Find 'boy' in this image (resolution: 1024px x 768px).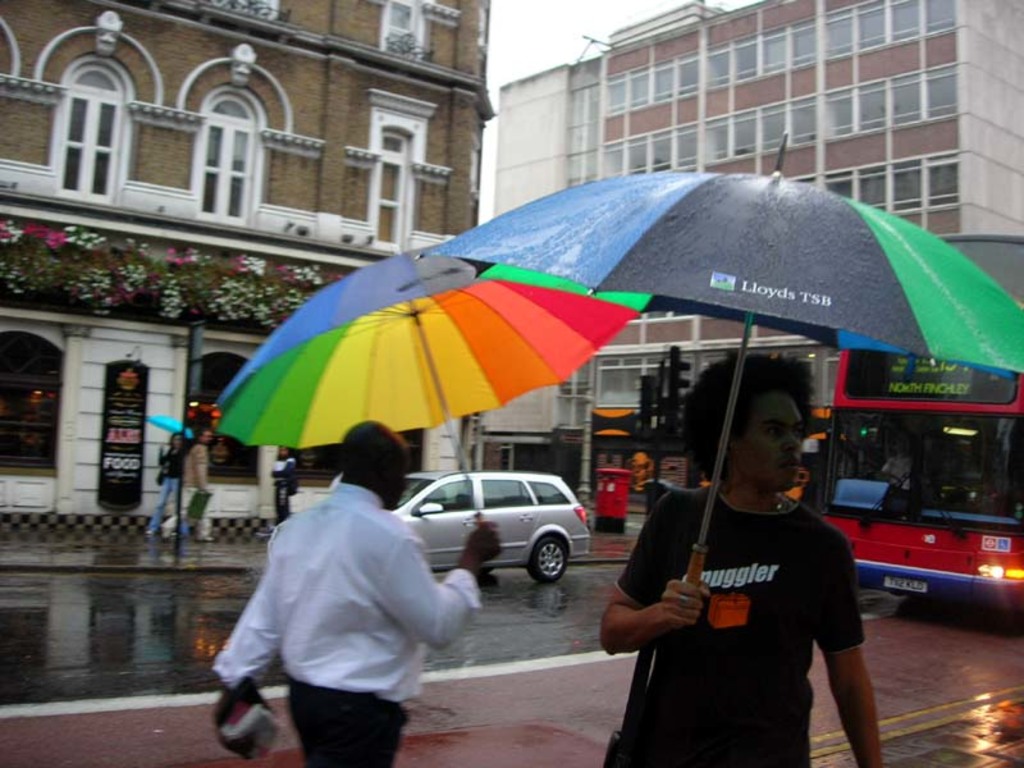
595,335,878,767.
